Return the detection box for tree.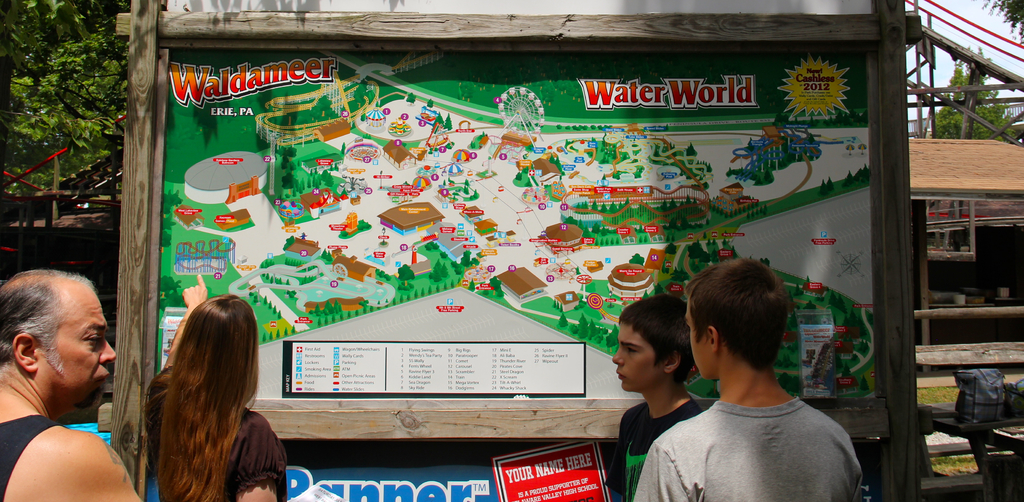
Rect(710, 246, 721, 265).
